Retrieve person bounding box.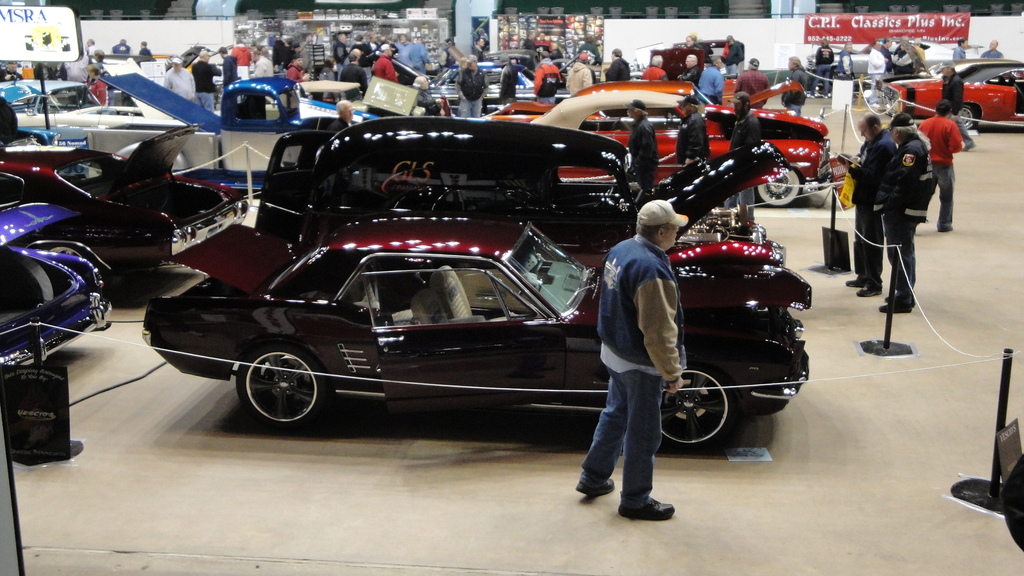
Bounding box: <box>232,44,261,85</box>.
